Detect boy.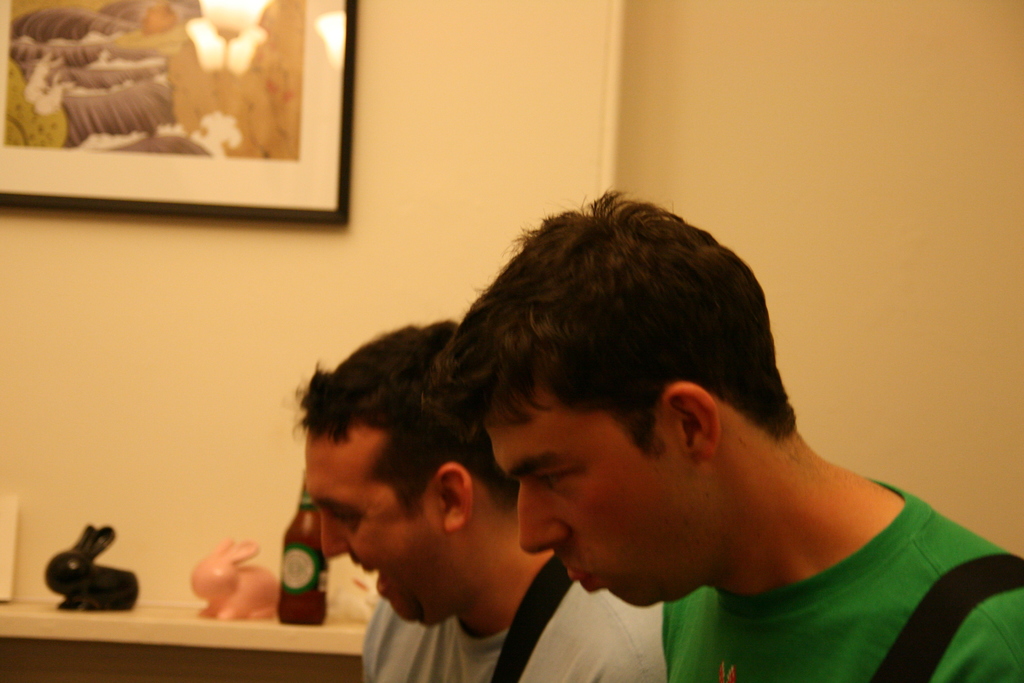
Detected at box(419, 188, 1023, 679).
